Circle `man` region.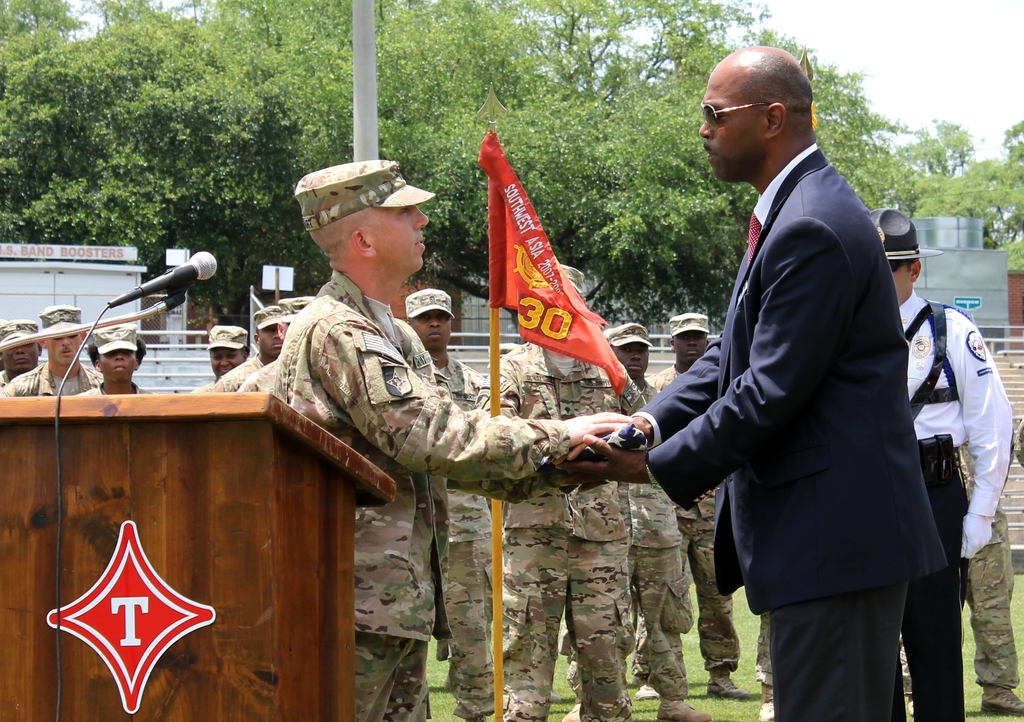
Region: select_region(956, 442, 1023, 721).
